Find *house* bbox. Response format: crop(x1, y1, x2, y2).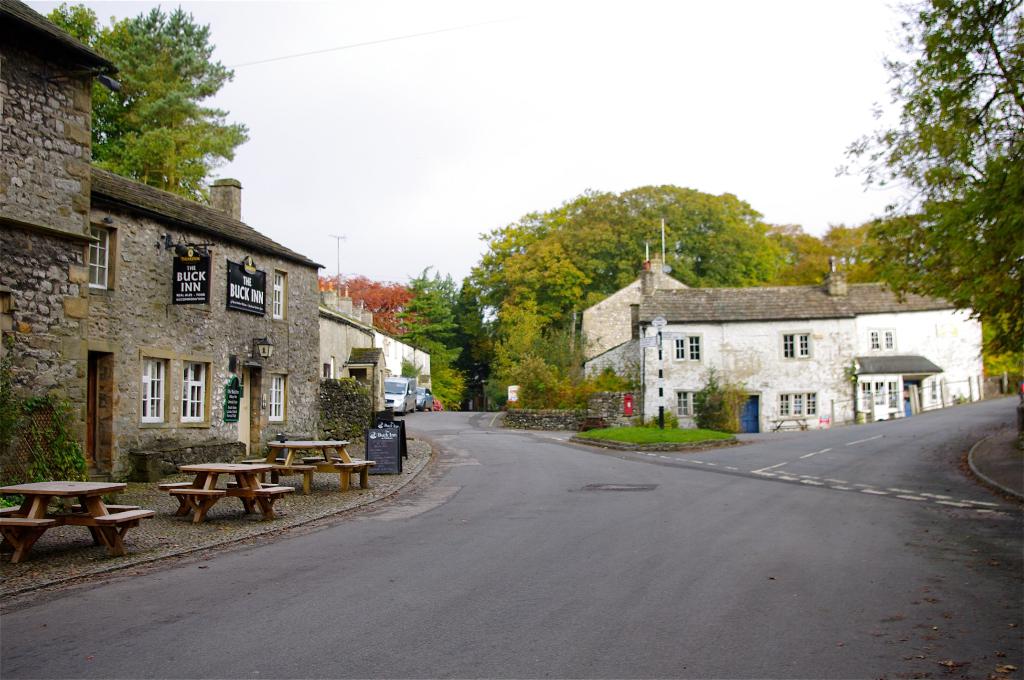
crop(3, 6, 116, 516).
